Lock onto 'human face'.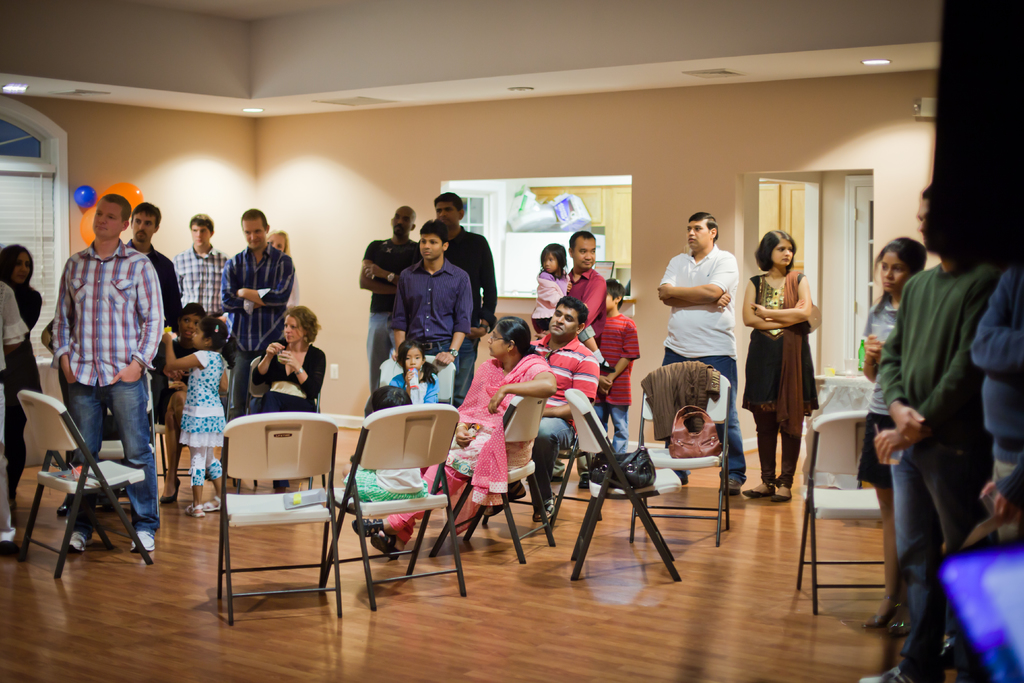
Locked: <box>190,223,212,248</box>.
